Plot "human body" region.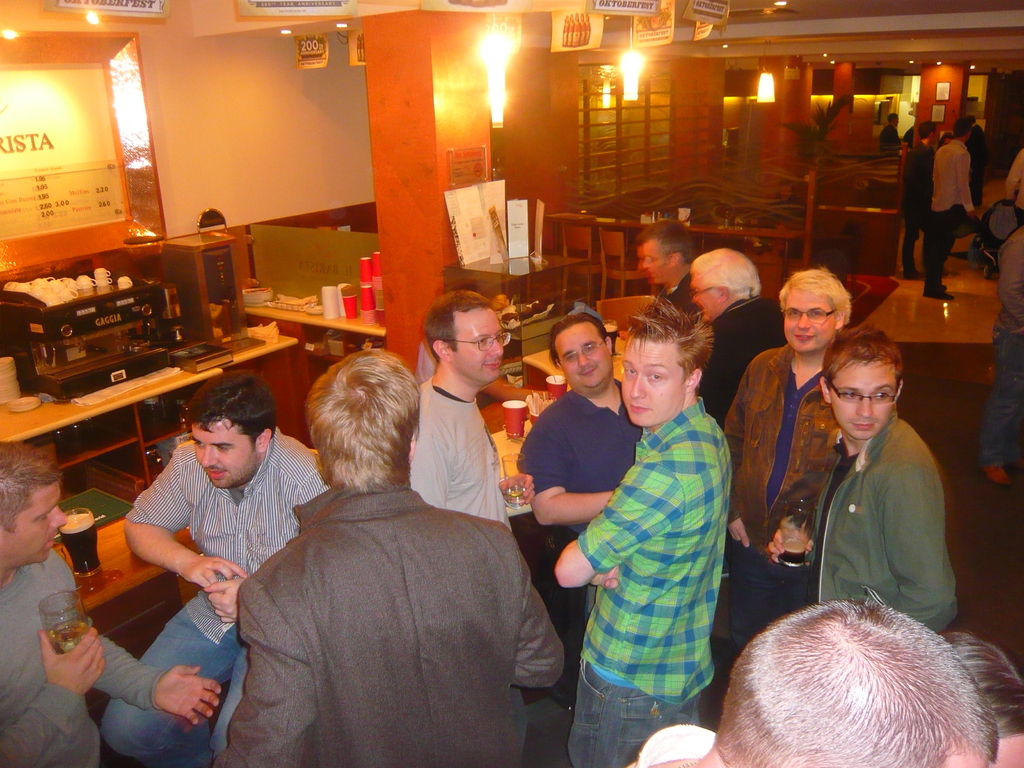
Plotted at <region>634, 213, 700, 338</region>.
